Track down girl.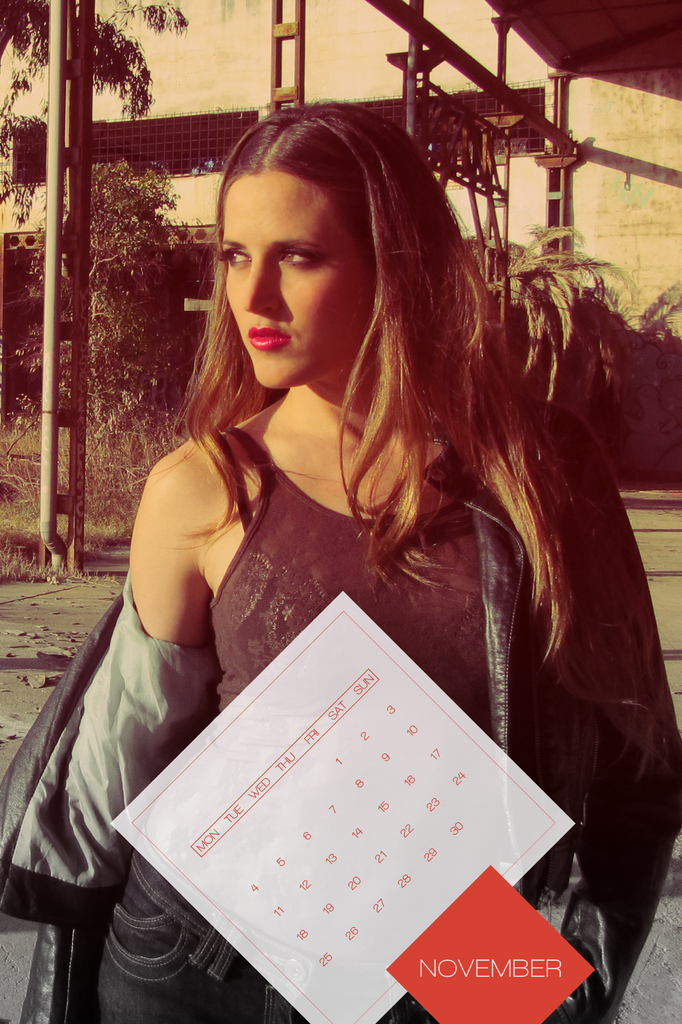
Tracked to pyautogui.locateOnScreen(0, 102, 681, 1023).
